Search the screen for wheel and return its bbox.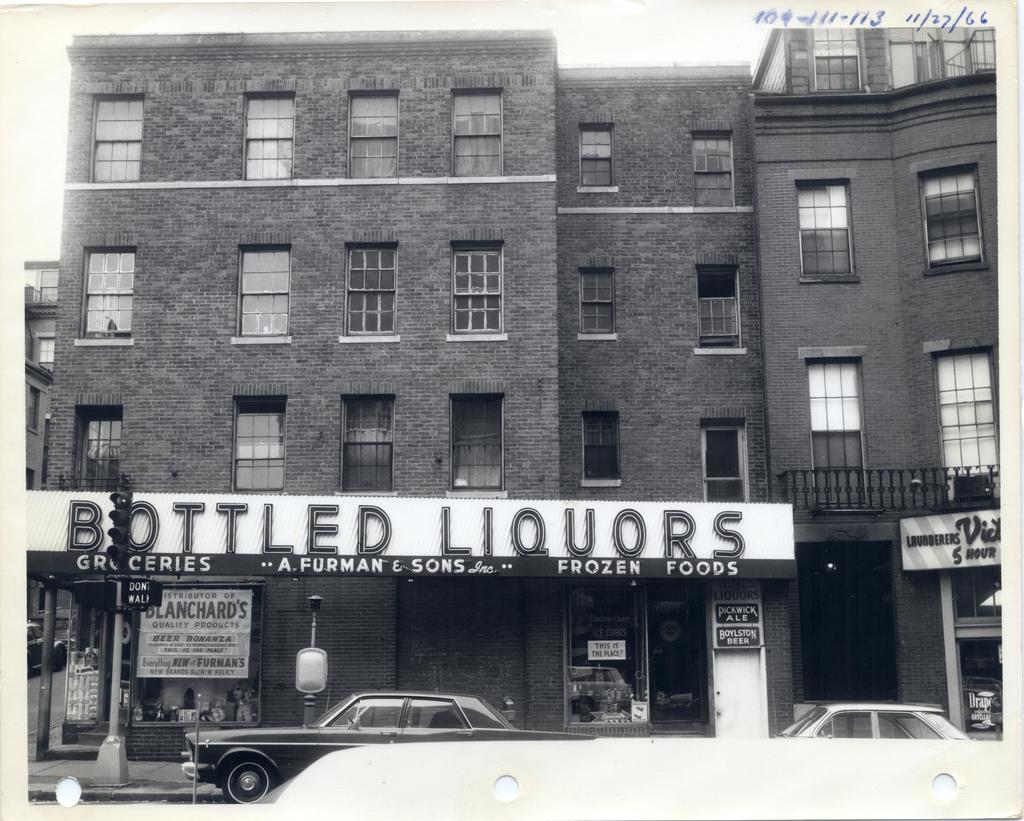
Found: crop(221, 758, 270, 811).
